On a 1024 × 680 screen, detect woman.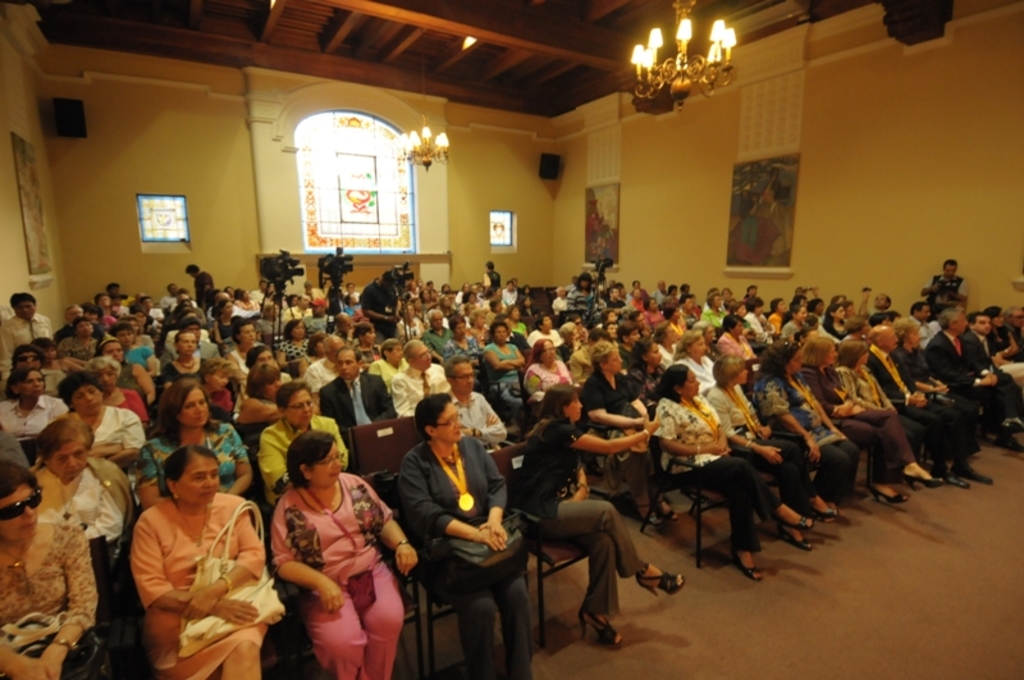
box=[31, 411, 136, 558].
